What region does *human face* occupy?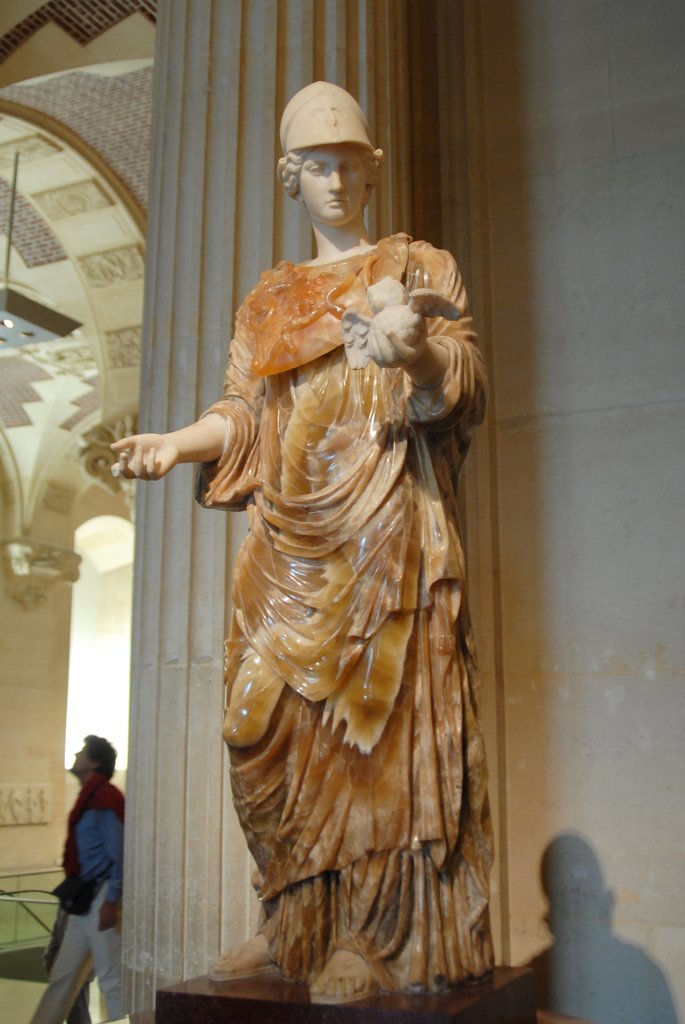
crop(58, 736, 88, 778).
